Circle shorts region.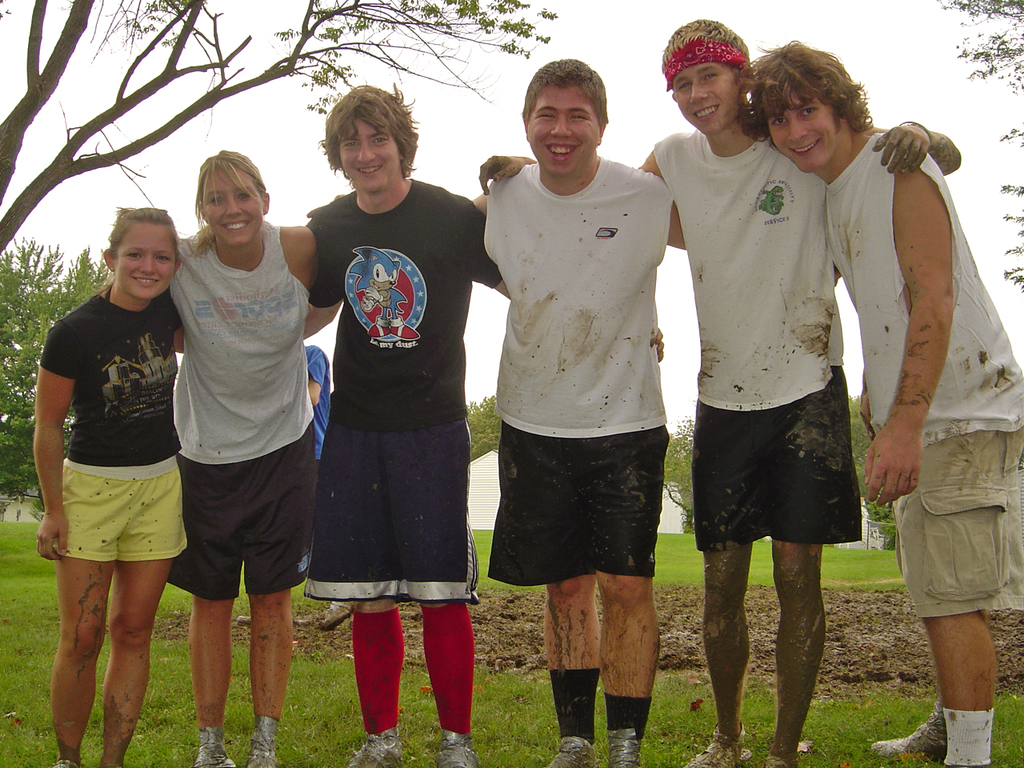
Region: pyautogui.locateOnScreen(54, 469, 189, 565).
